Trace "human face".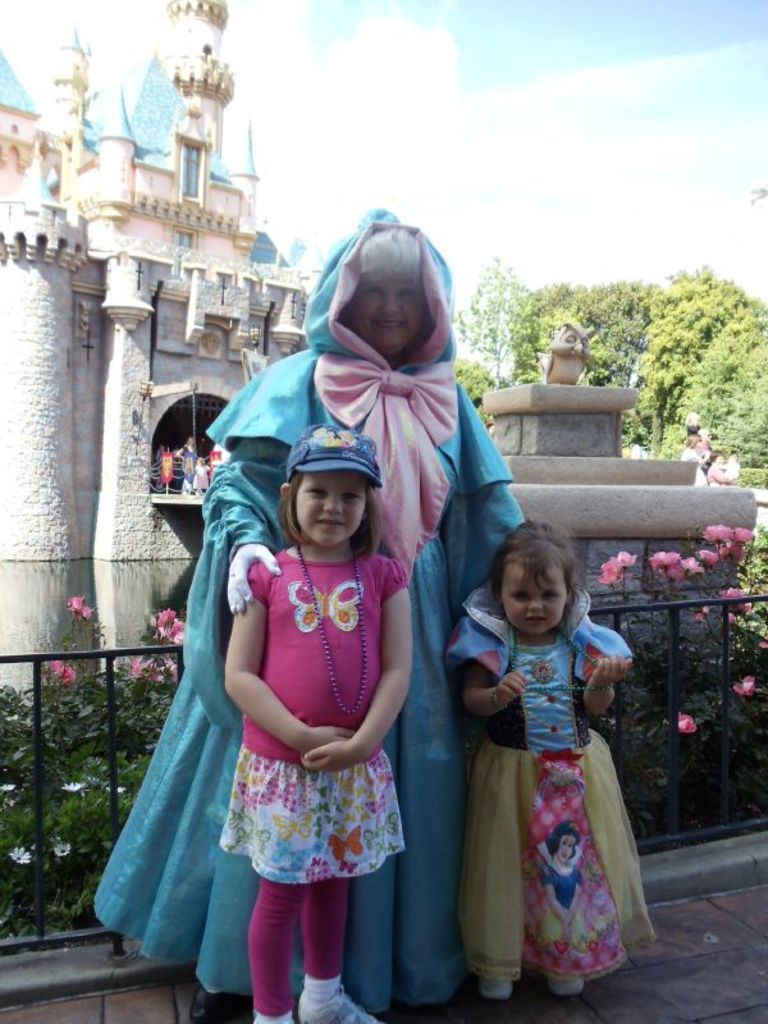
Traced to [x1=502, y1=563, x2=566, y2=635].
